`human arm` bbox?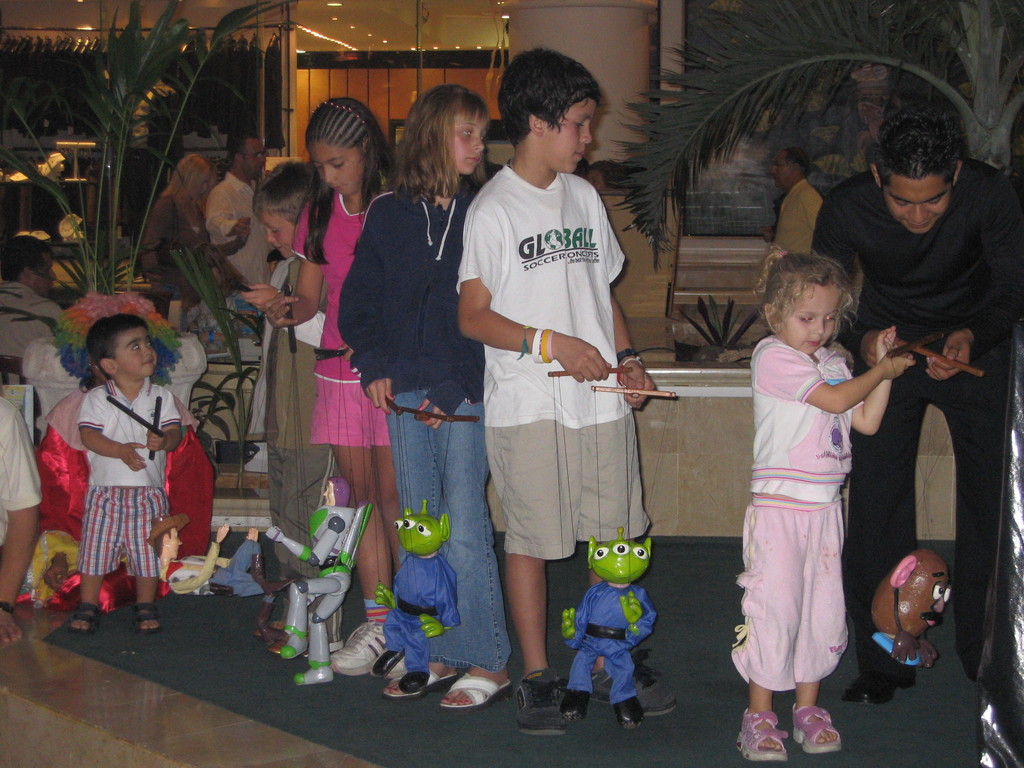
detection(811, 192, 886, 367)
